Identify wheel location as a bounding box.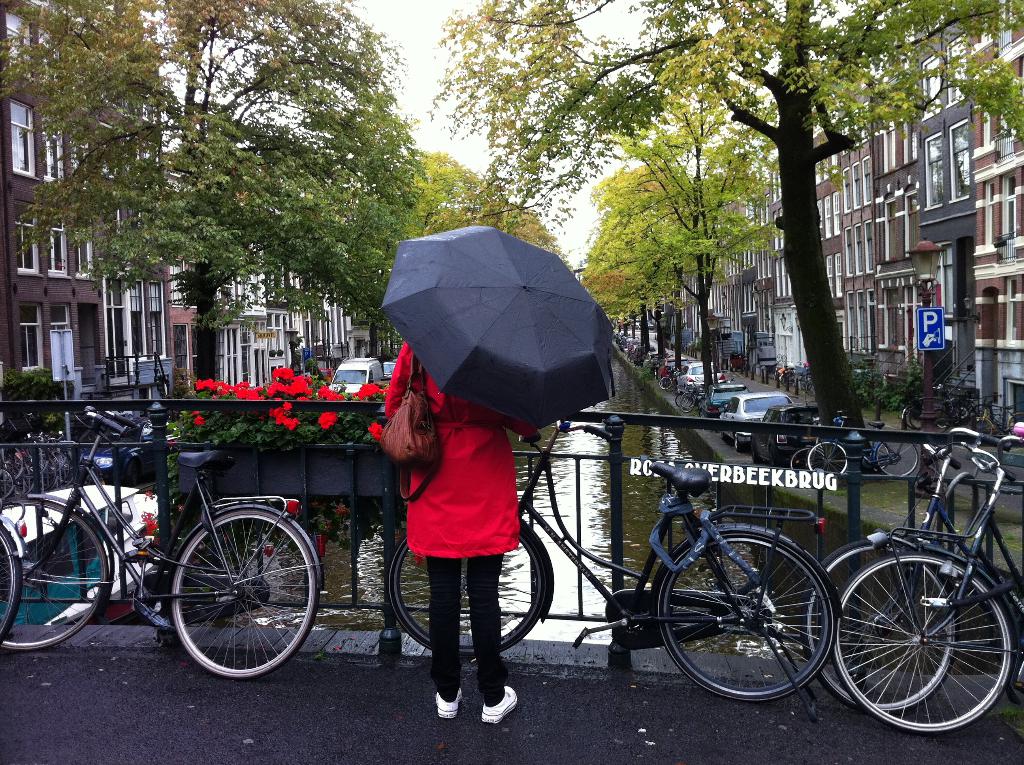
x1=808, y1=442, x2=846, y2=475.
